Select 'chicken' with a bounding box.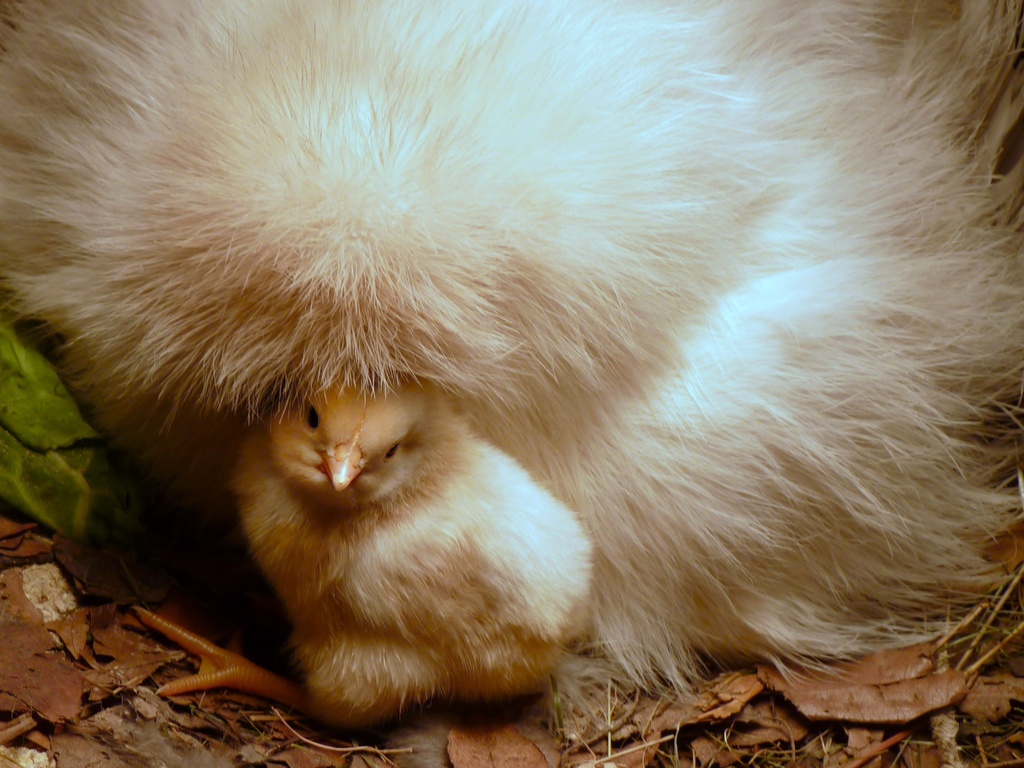
bbox=[8, 19, 1017, 767].
